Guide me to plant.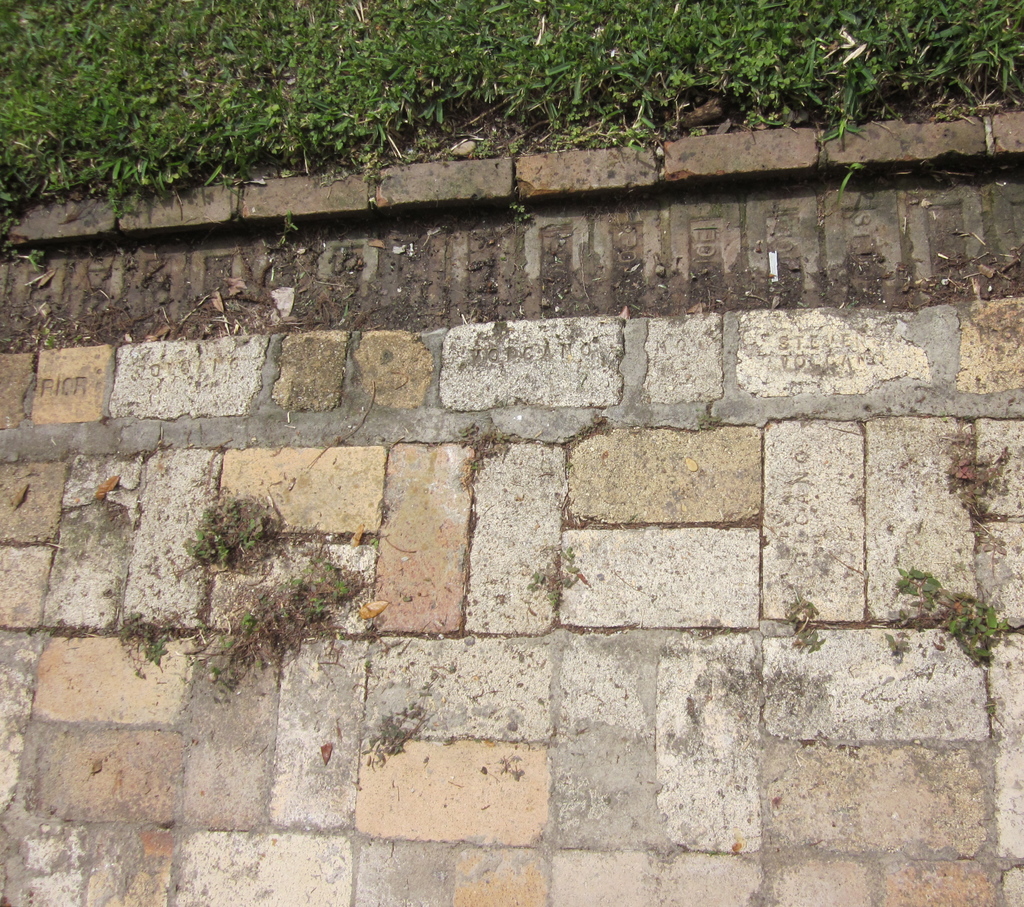
Guidance: {"x1": 890, "y1": 555, "x2": 1019, "y2": 679}.
